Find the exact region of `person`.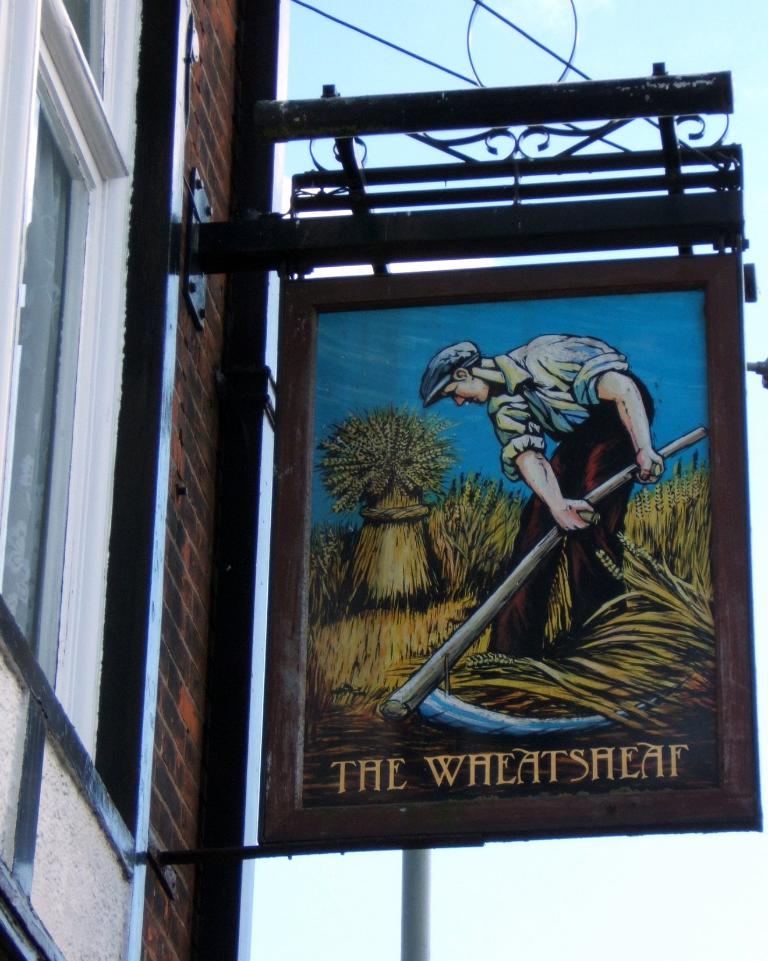
Exact region: <region>410, 329, 667, 670</region>.
